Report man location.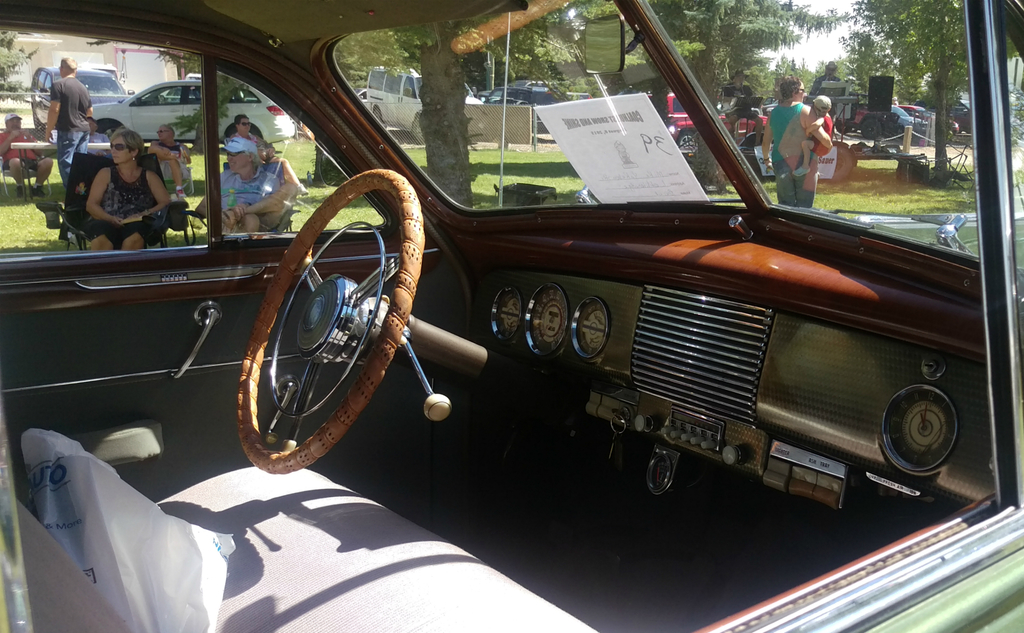
Report: <region>809, 59, 847, 97</region>.
